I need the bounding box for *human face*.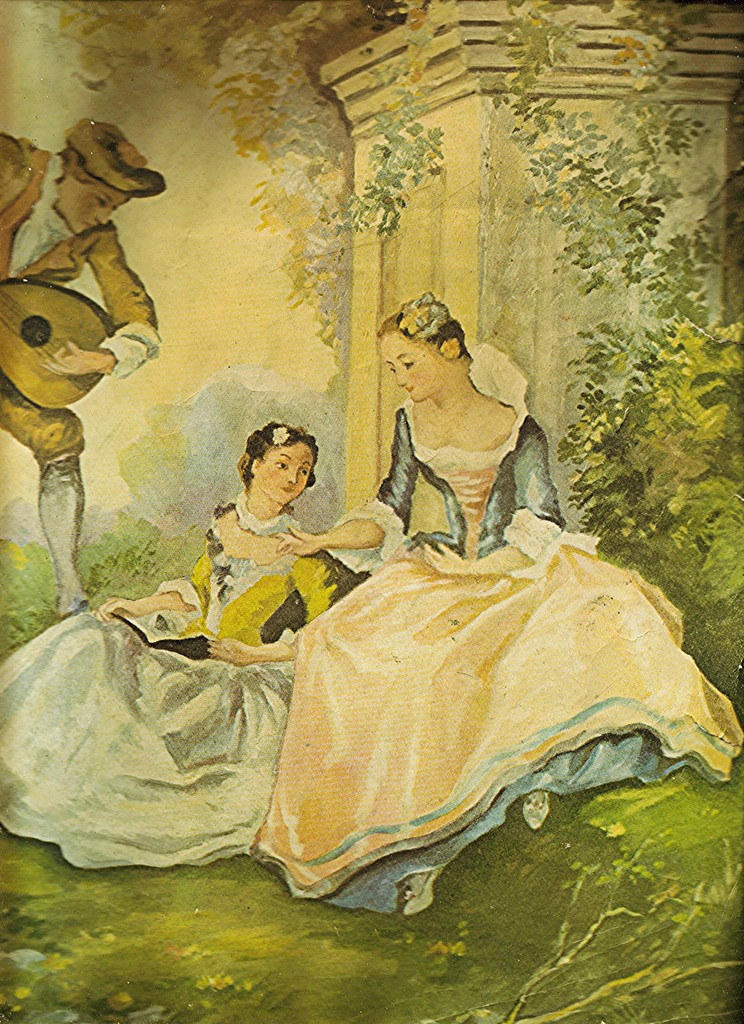
Here it is: [x1=258, y1=444, x2=311, y2=500].
